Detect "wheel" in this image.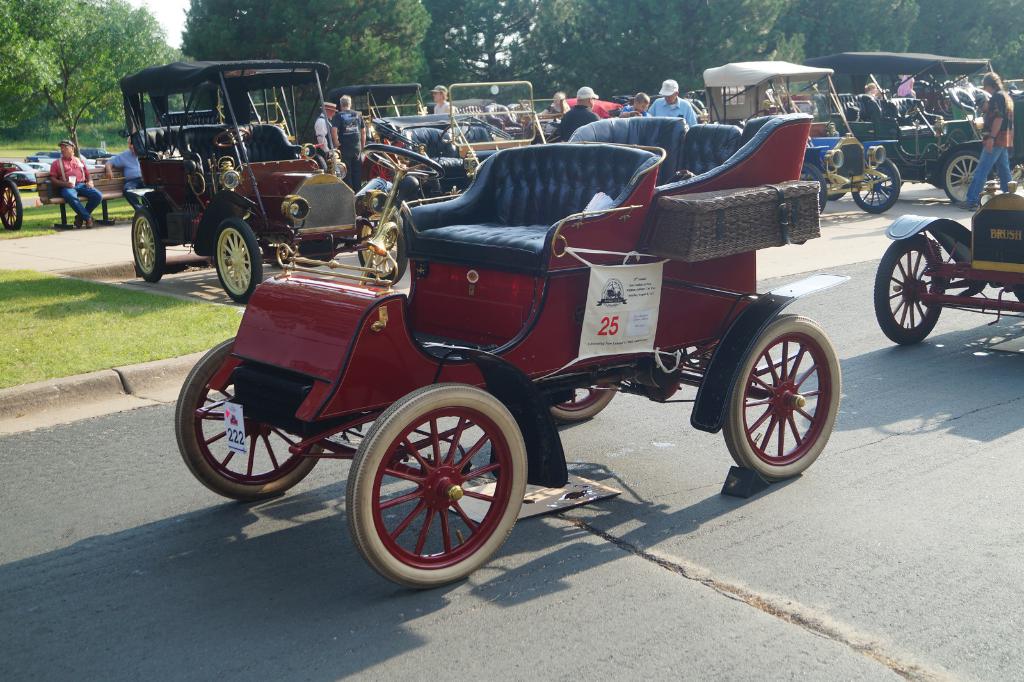
Detection: [855, 158, 897, 213].
